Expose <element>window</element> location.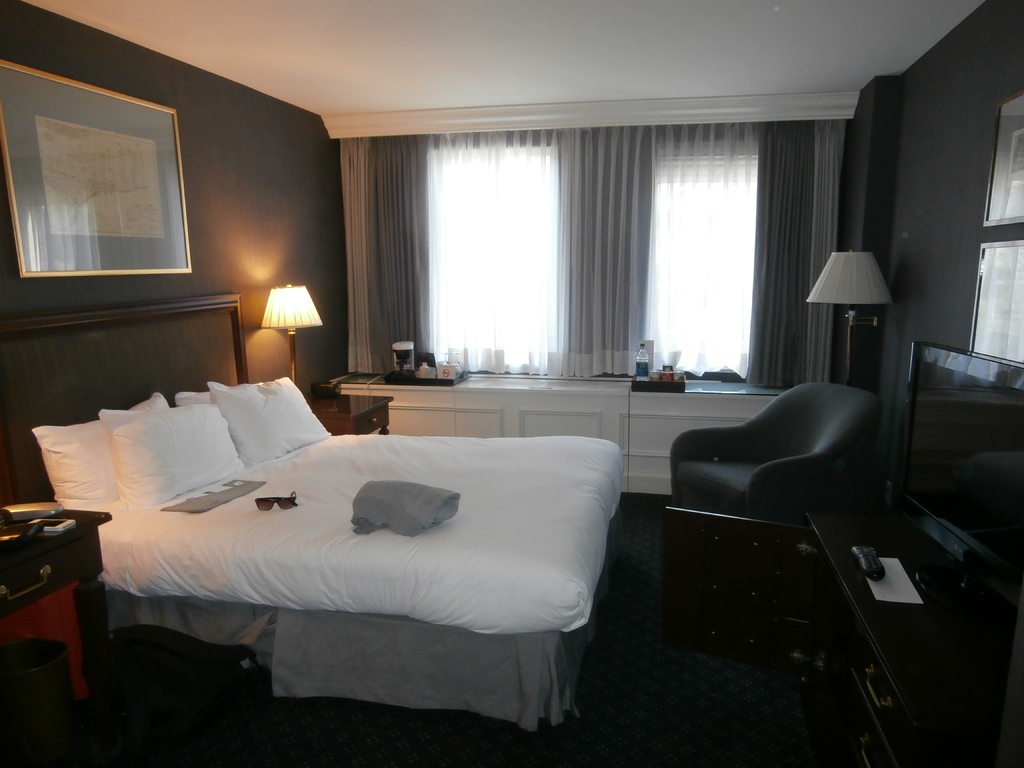
Exposed at 360 124 848 391.
